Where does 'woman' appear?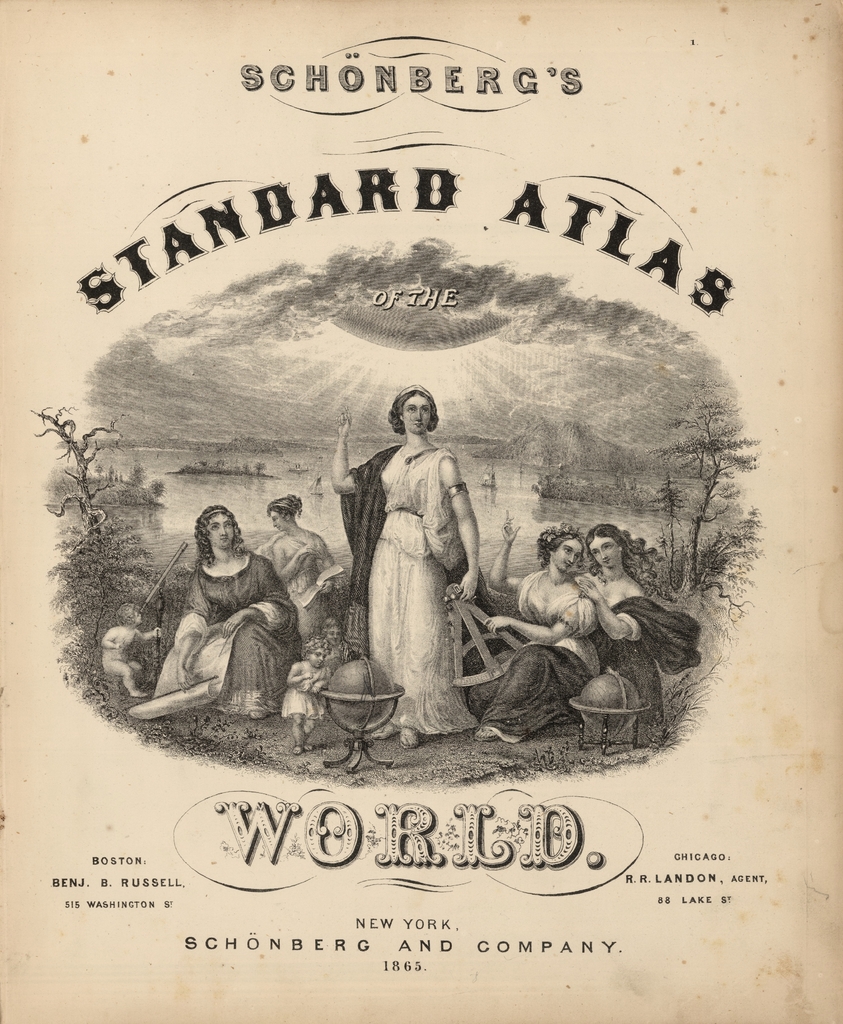
Appears at bbox(456, 527, 602, 742).
